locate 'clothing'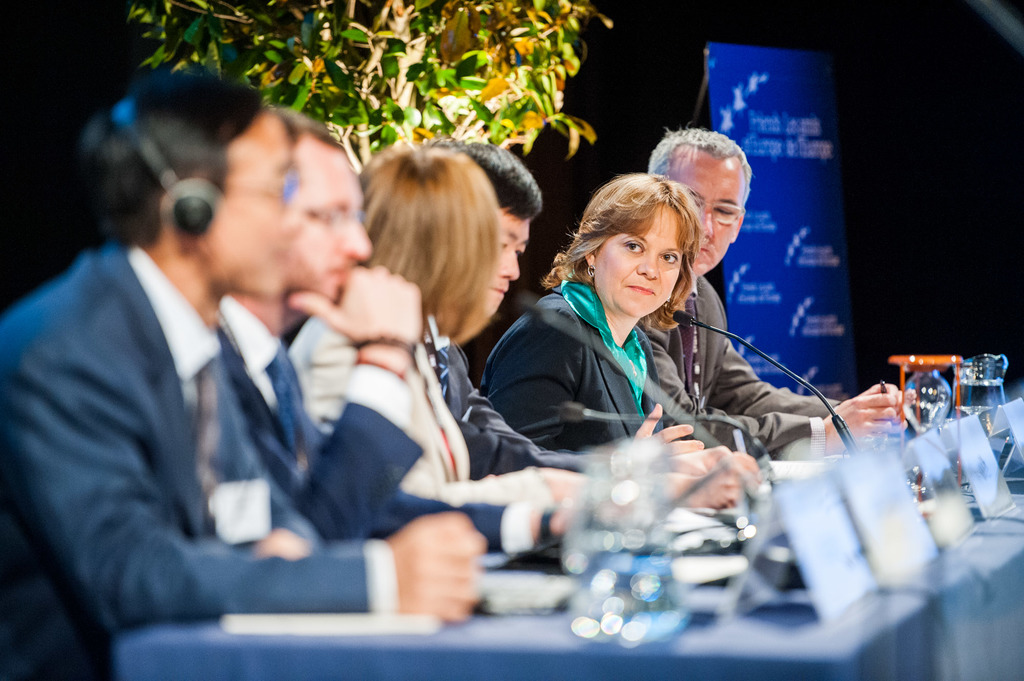
l=483, t=282, r=664, b=450
